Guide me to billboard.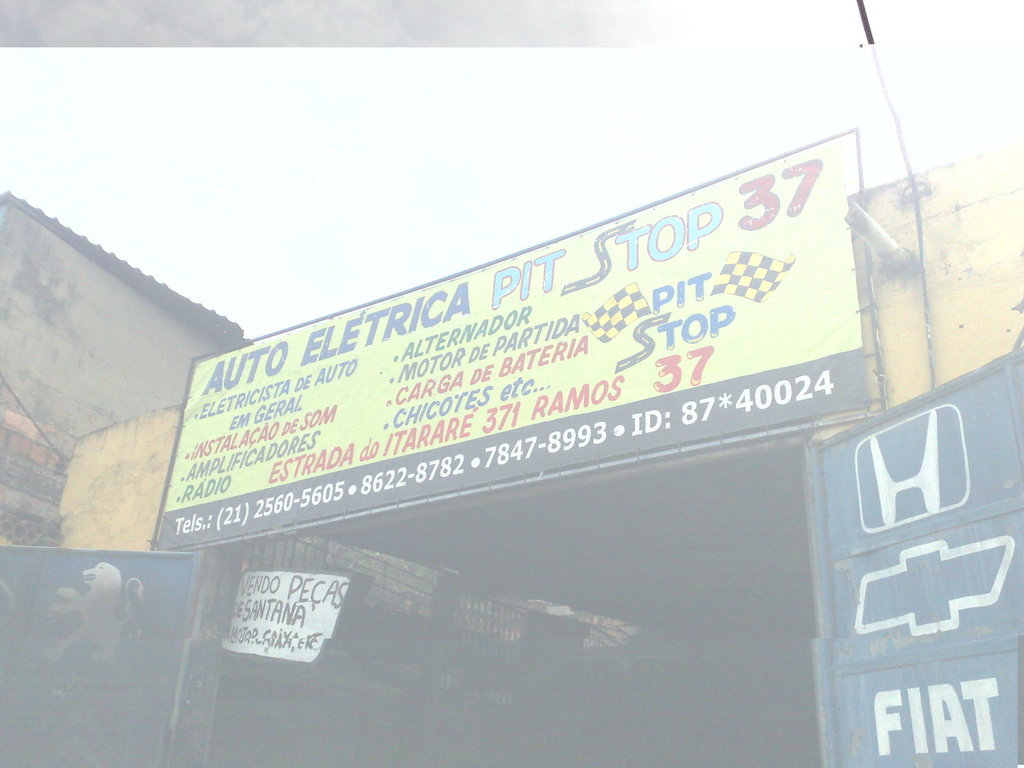
Guidance: BBox(0, 547, 185, 767).
